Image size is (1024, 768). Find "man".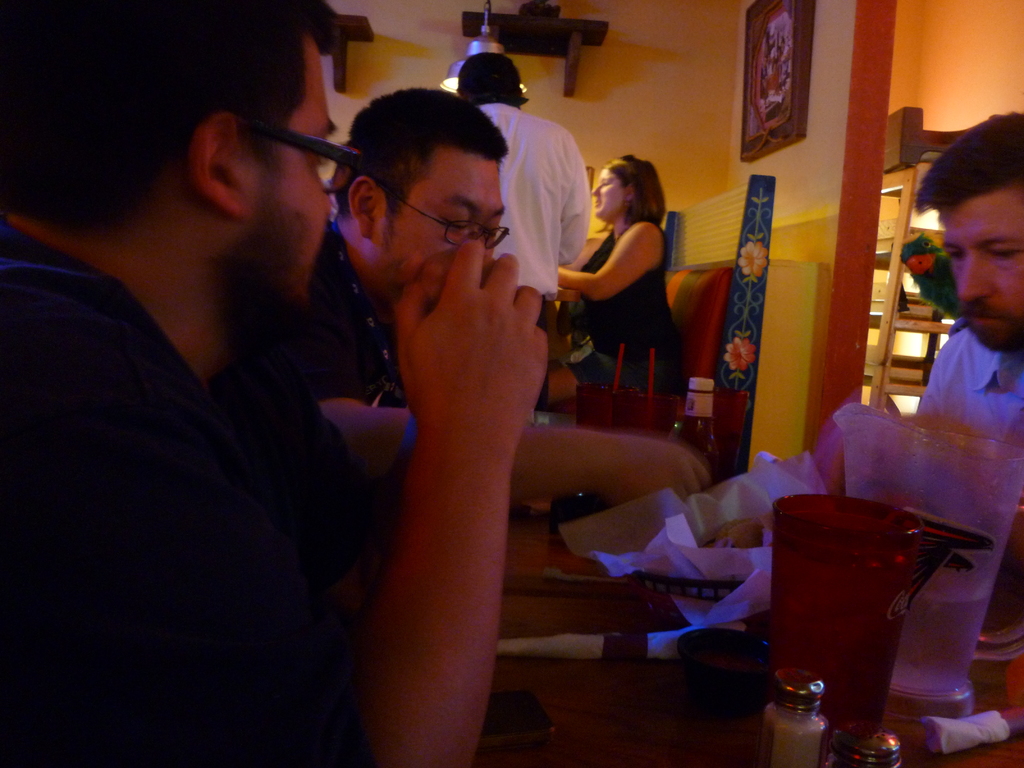
300, 82, 714, 512.
